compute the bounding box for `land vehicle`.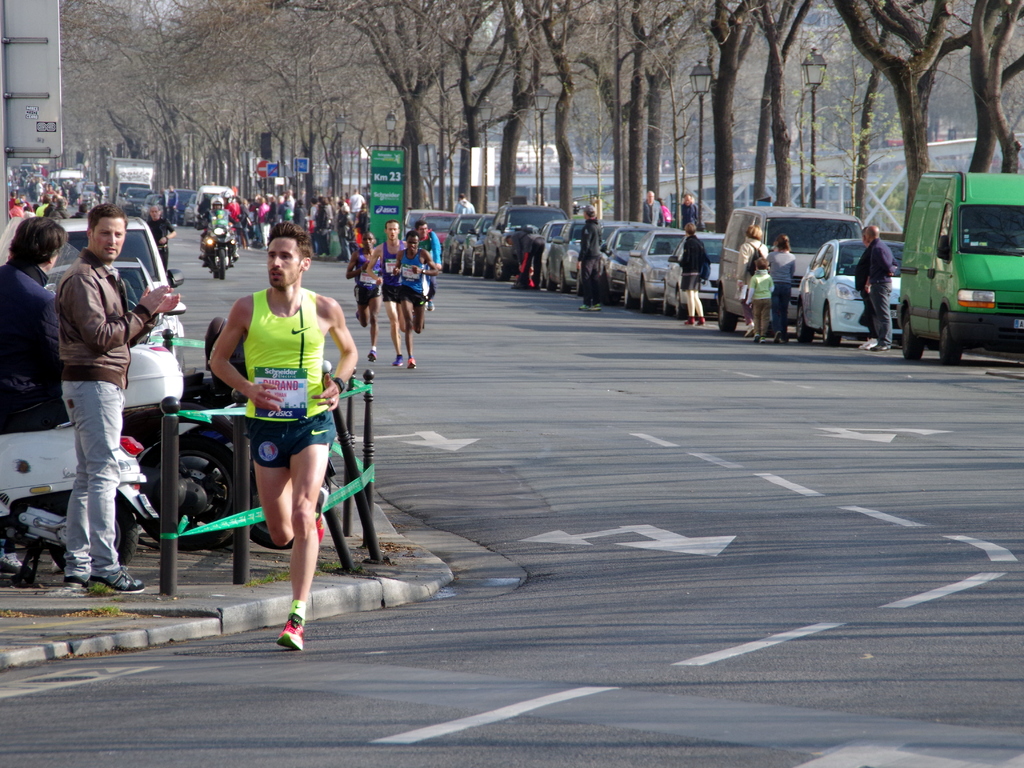
x1=54 y1=258 x2=186 y2=341.
